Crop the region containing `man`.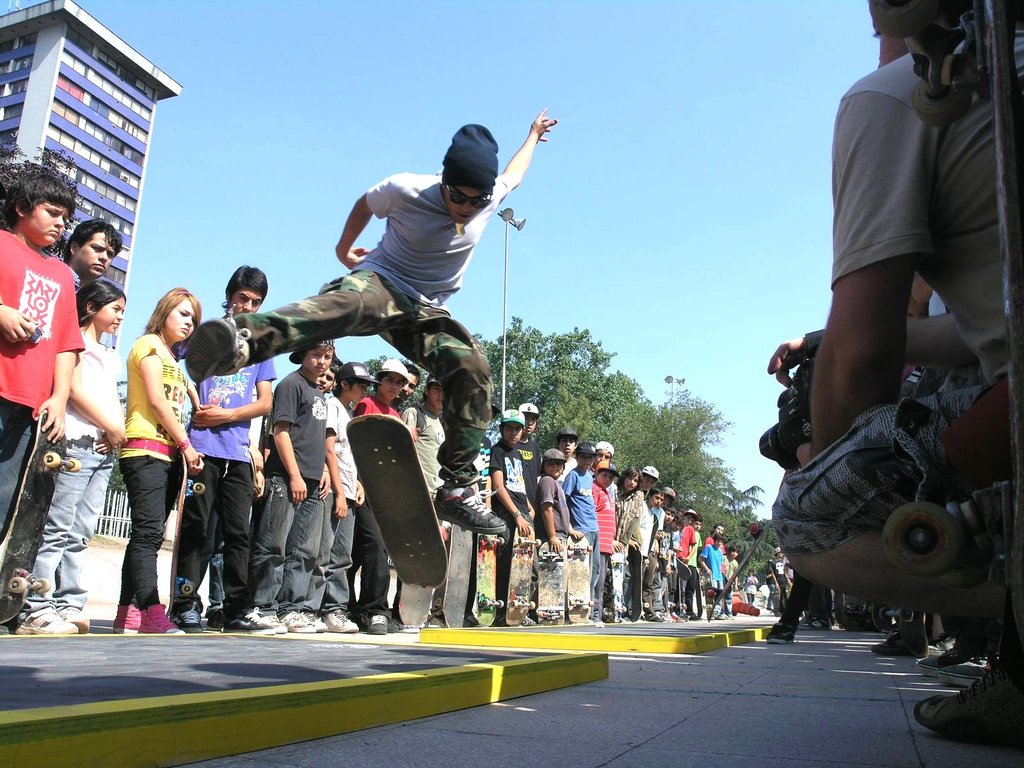
Crop region: box(772, 0, 1023, 744).
